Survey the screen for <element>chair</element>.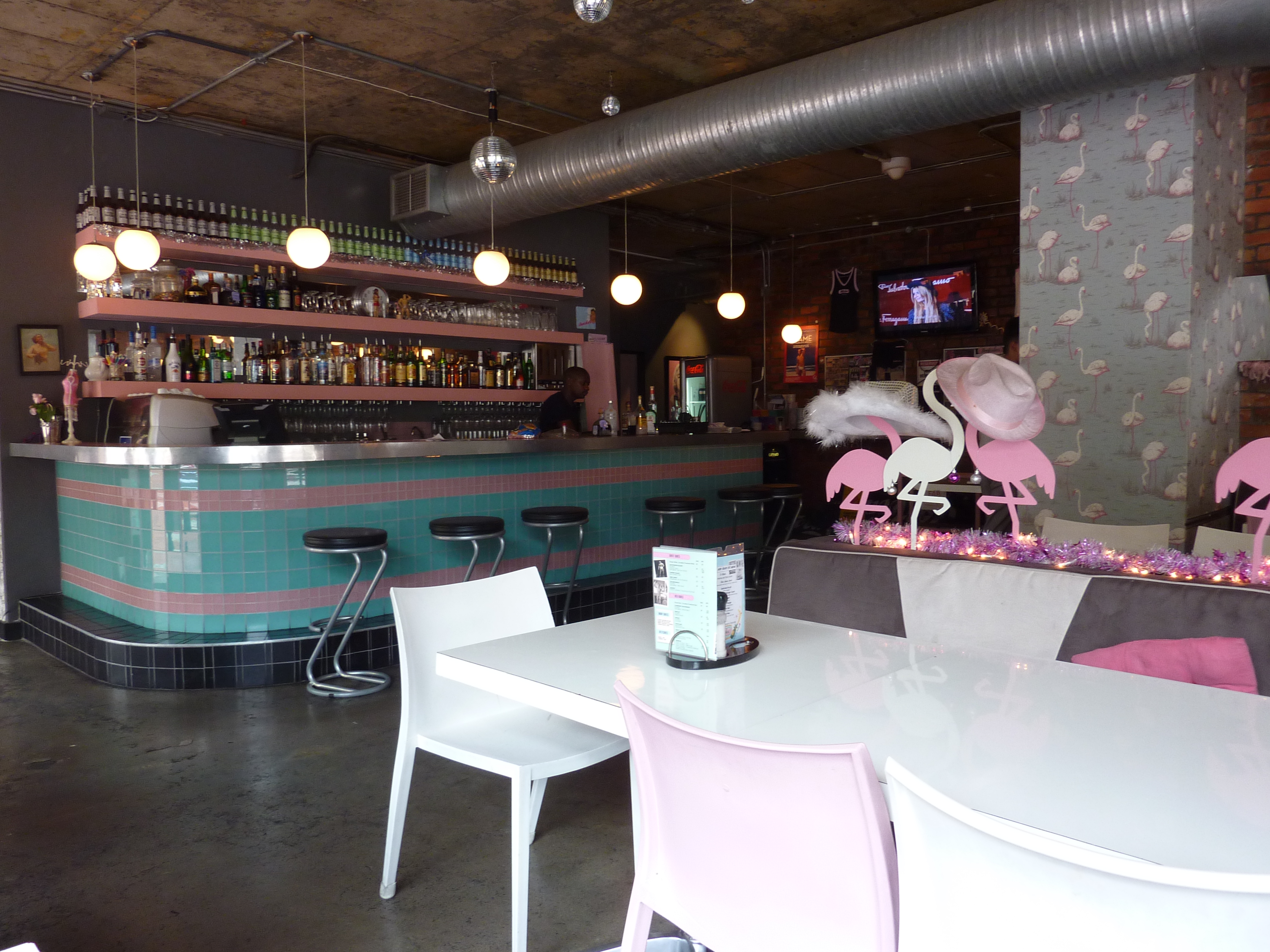
Survey found: bbox=(183, 176, 206, 217).
